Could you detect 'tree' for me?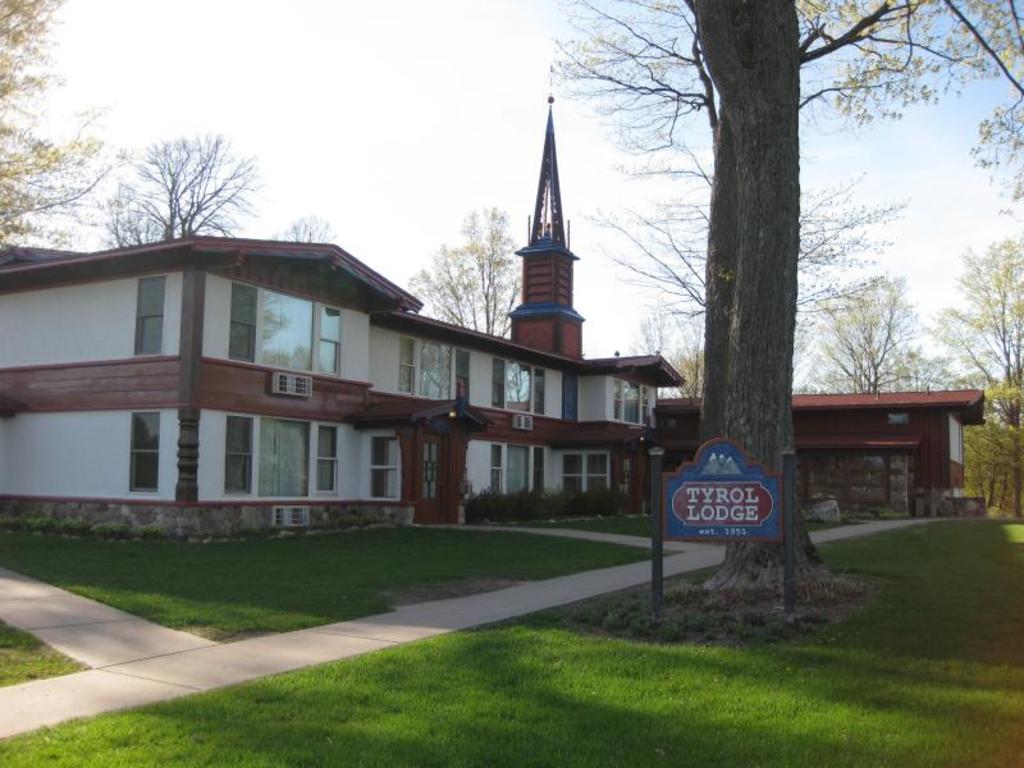
Detection result: [0,0,123,271].
